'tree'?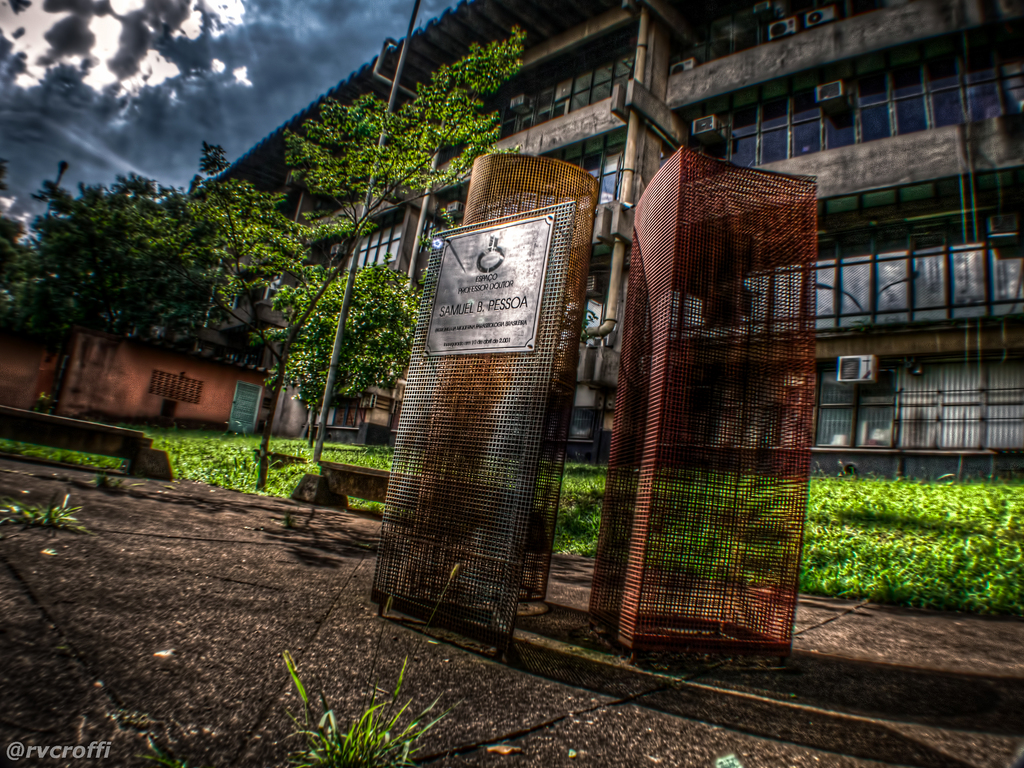
bbox=[134, 22, 525, 495]
